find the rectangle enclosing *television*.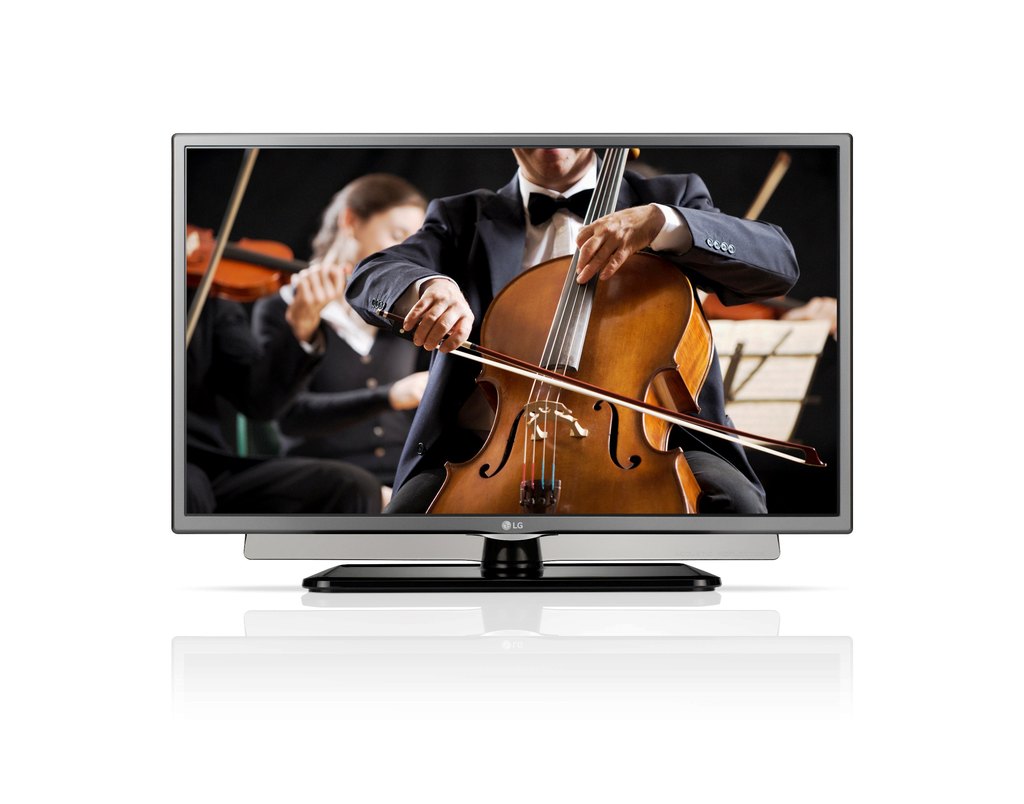
region(162, 120, 856, 618).
